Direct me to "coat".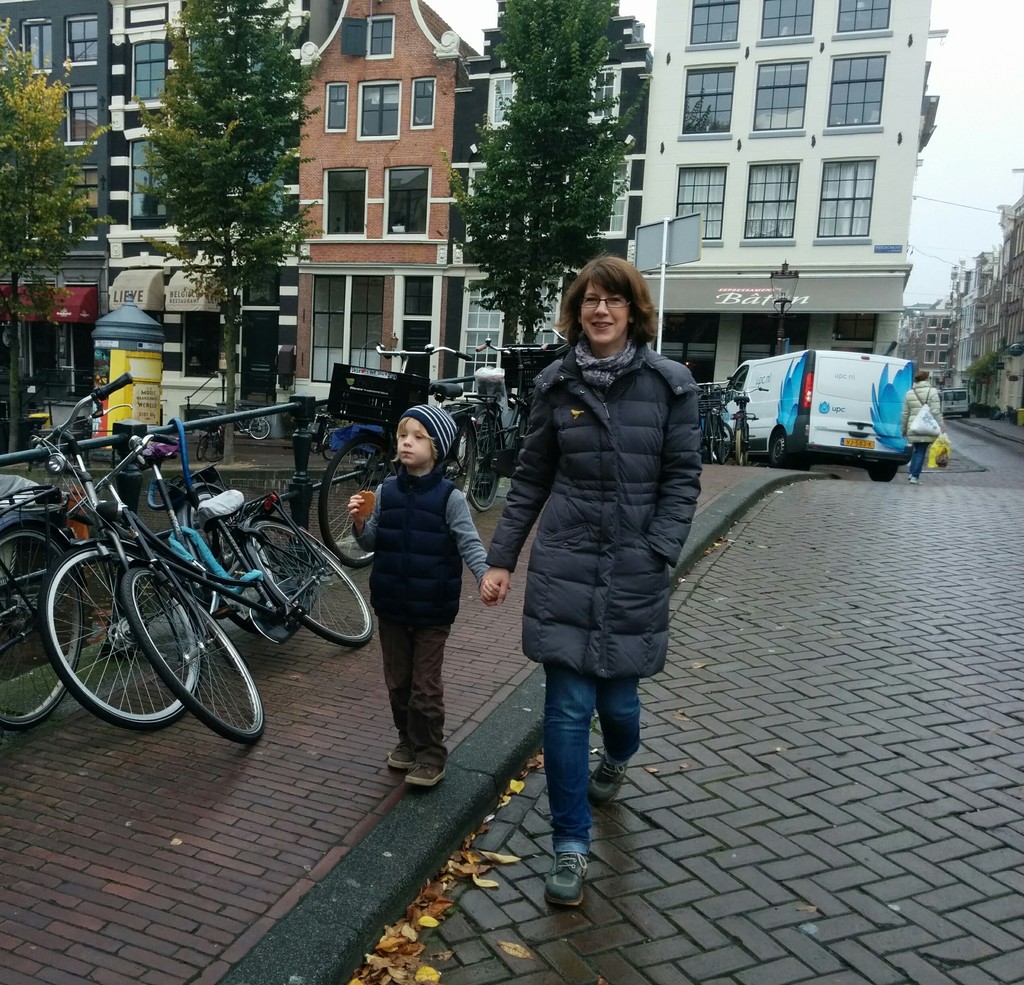
Direction: <bbox>493, 338, 683, 712</bbox>.
